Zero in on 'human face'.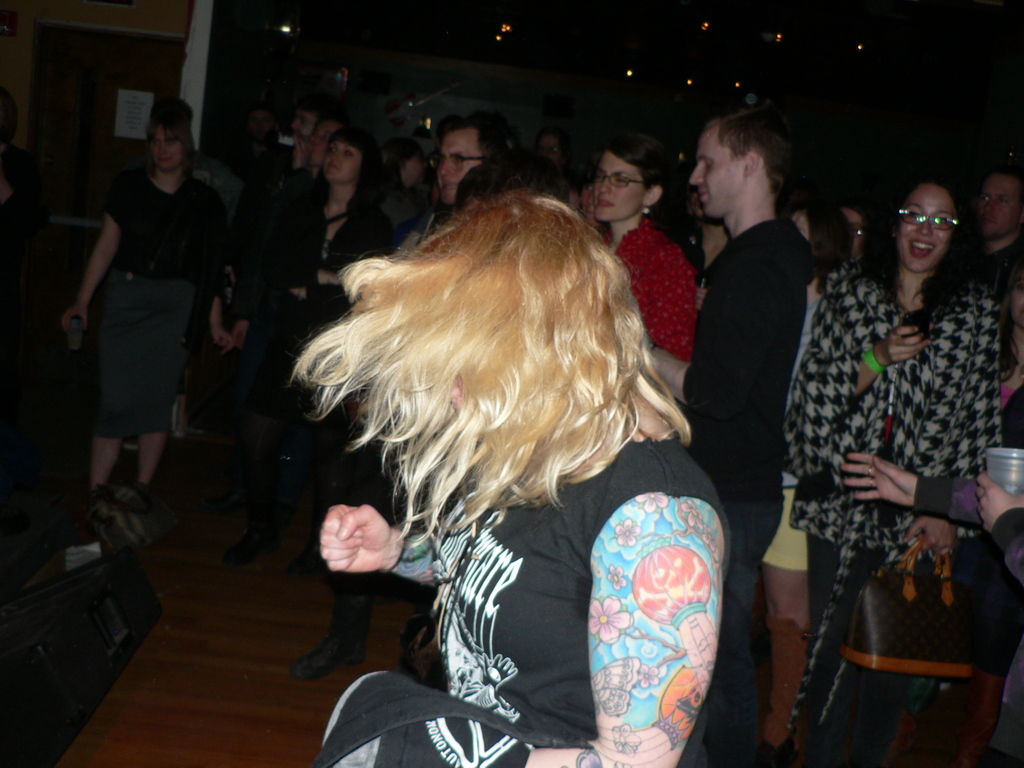
Zeroed in: x1=591 y1=148 x2=650 y2=214.
